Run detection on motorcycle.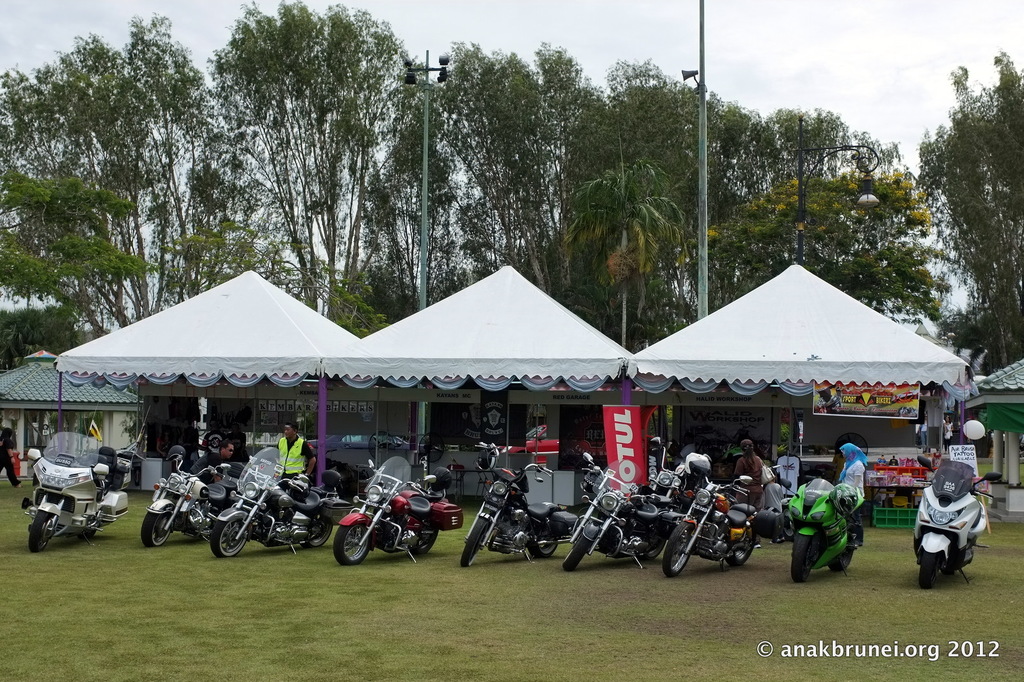
Result: bbox=[564, 448, 689, 571].
